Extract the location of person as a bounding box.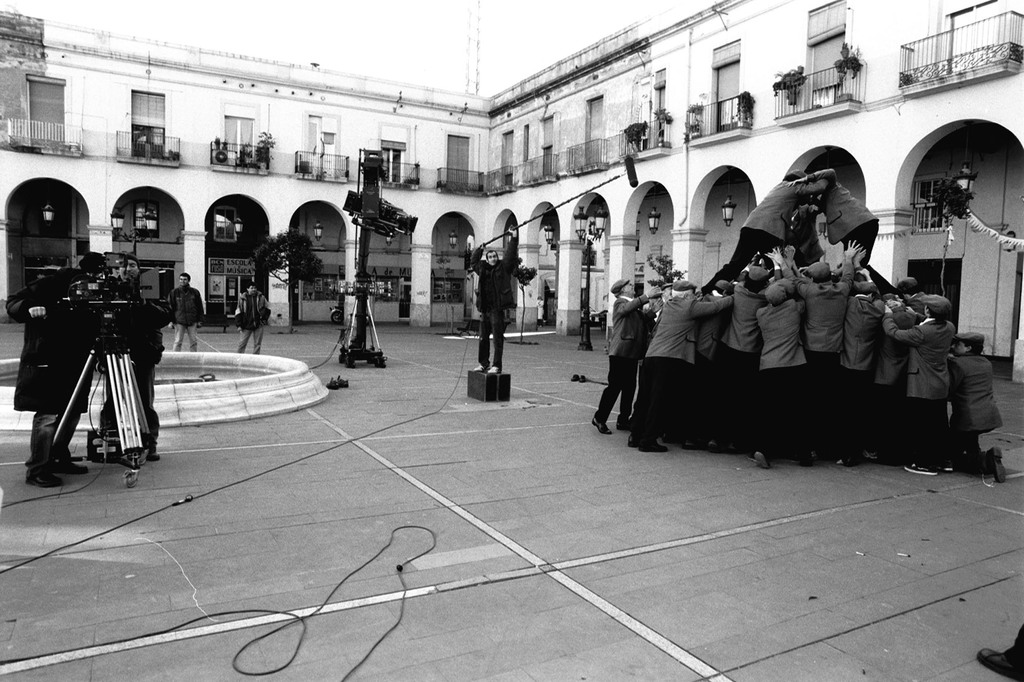
x1=4, y1=250, x2=106, y2=489.
